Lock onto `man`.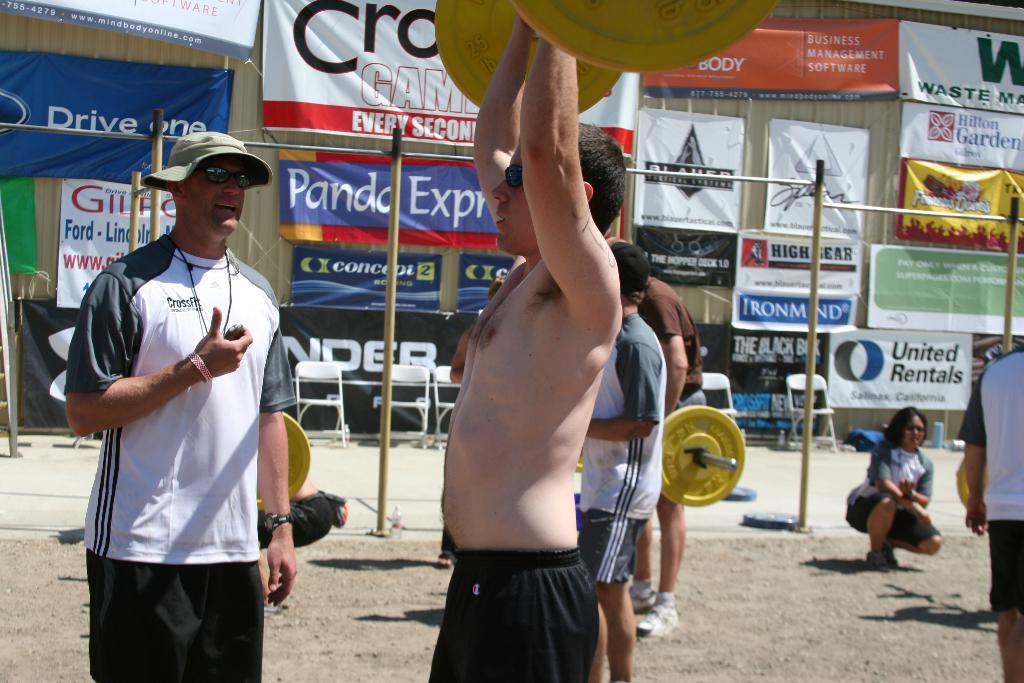
Locked: 948:333:1023:682.
